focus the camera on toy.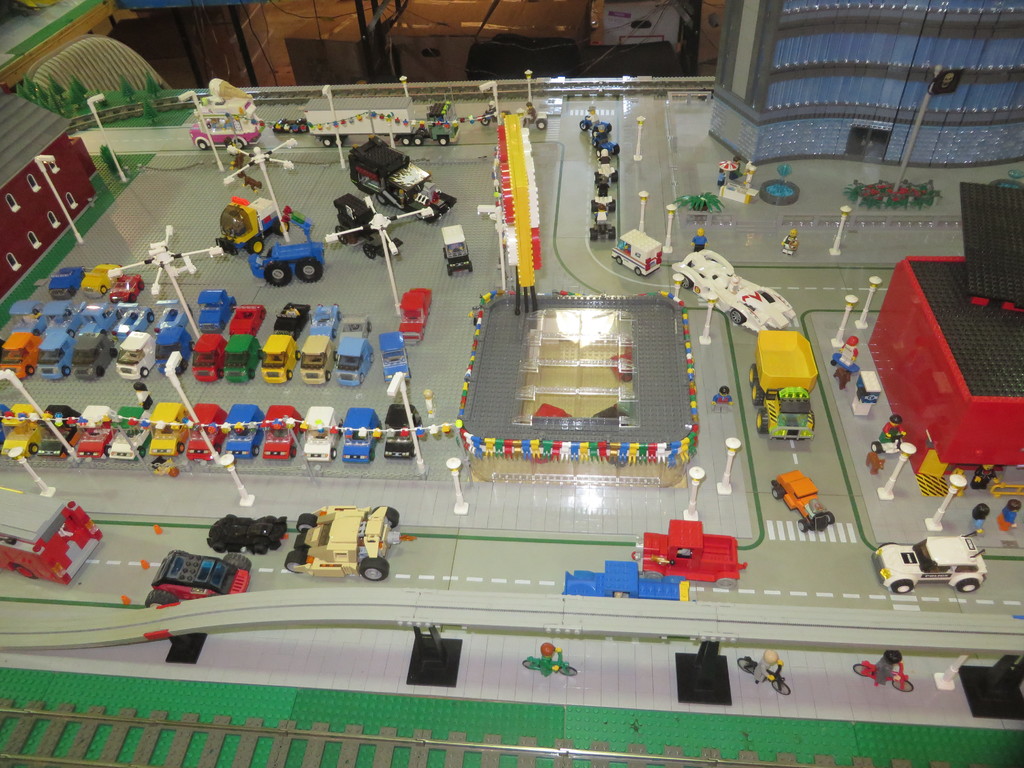
Focus region: 0/483/108/584.
